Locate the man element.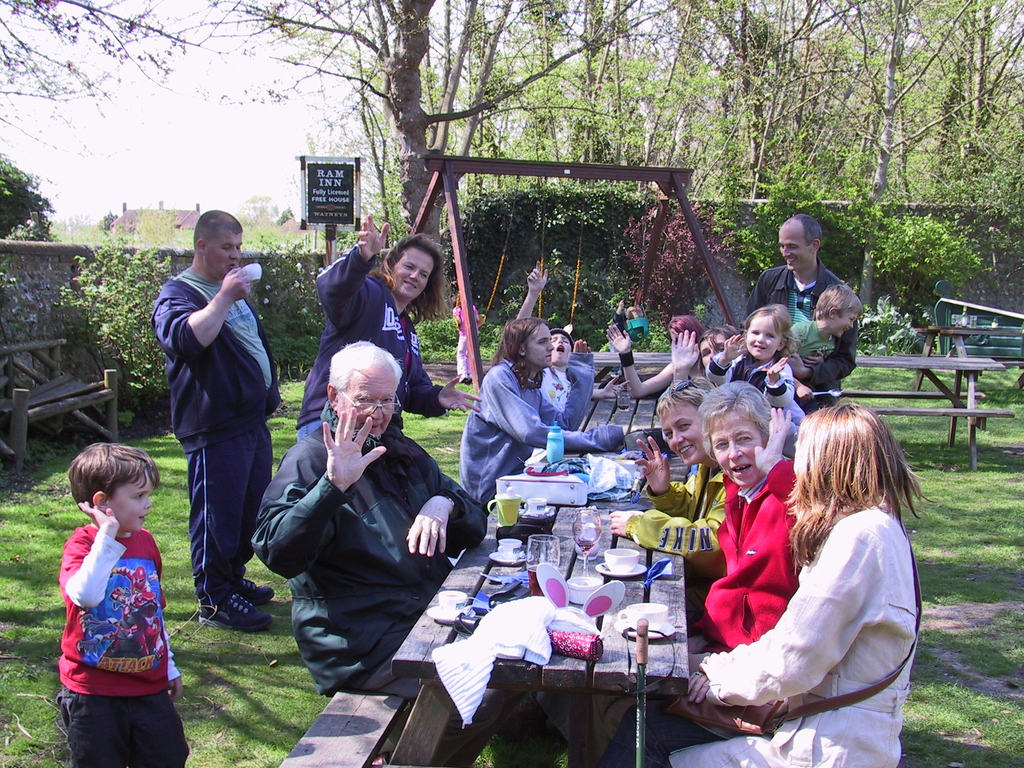
Element bbox: Rect(151, 209, 276, 630).
